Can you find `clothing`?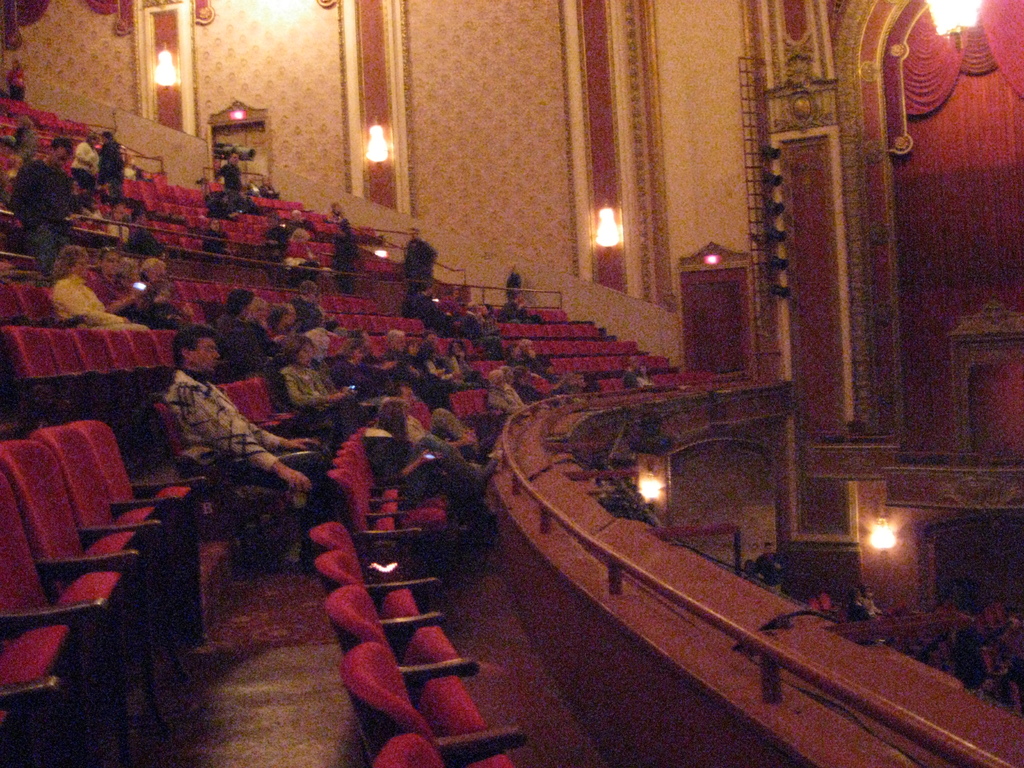
Yes, bounding box: 283:294:317:317.
